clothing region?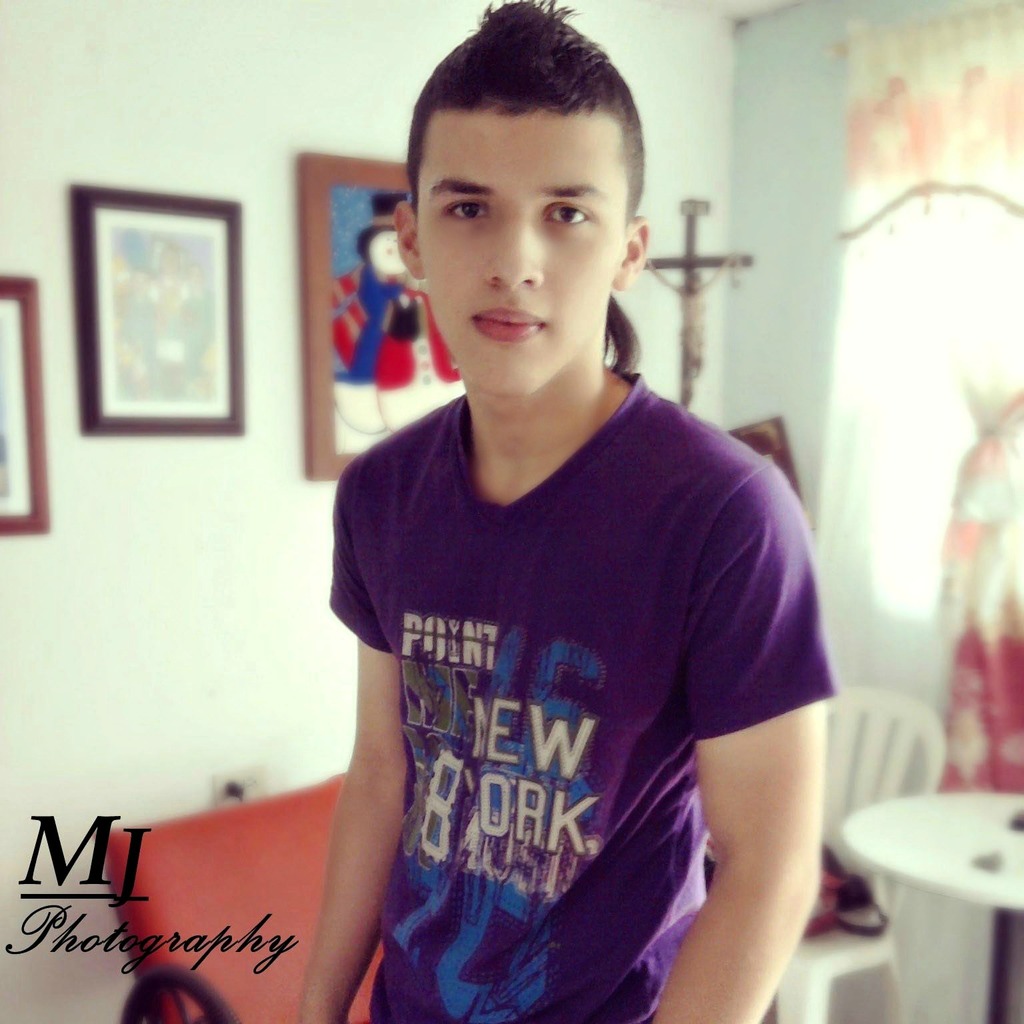
{"left": 333, "top": 345, "right": 803, "bottom": 1013}
